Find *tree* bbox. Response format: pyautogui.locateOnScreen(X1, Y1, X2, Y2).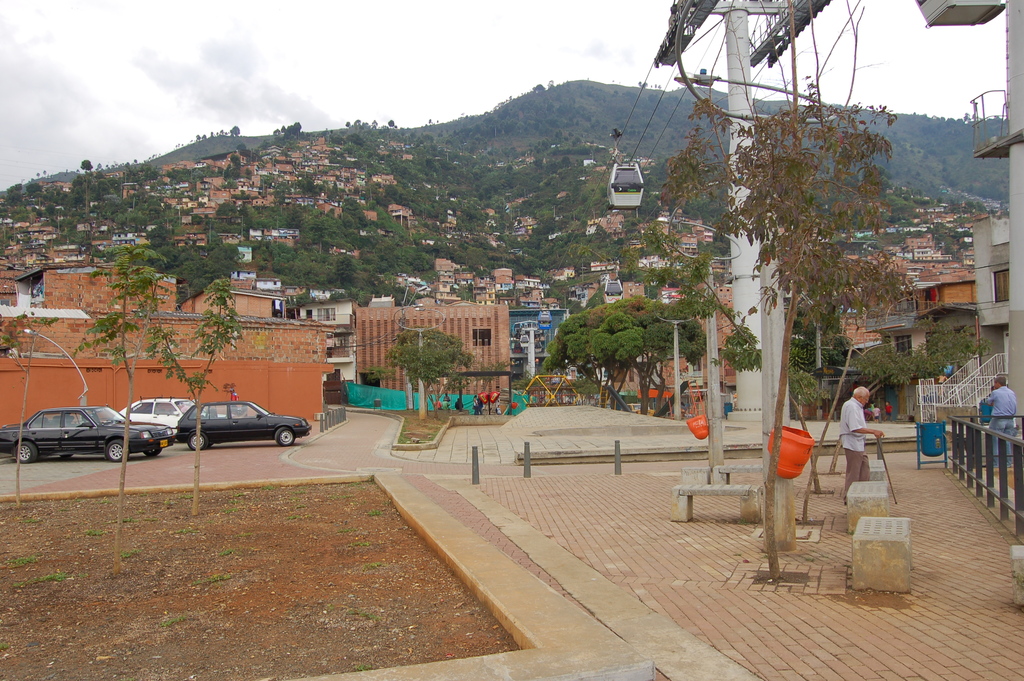
pyautogui.locateOnScreen(381, 320, 473, 420).
